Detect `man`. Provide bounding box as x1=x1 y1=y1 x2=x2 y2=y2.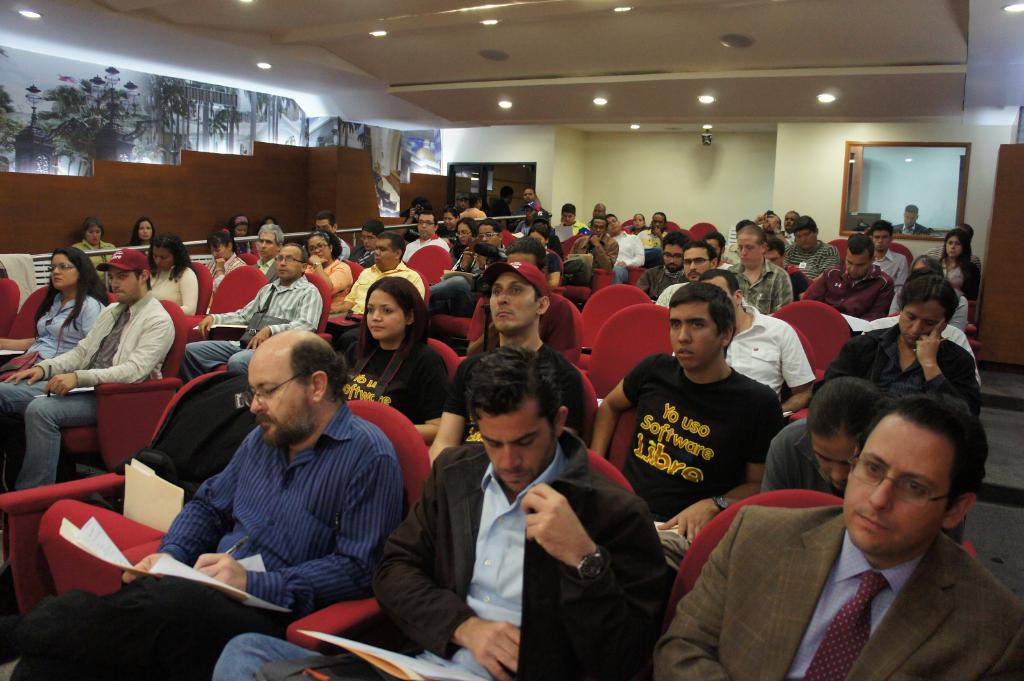
x1=344 y1=231 x2=435 y2=326.
